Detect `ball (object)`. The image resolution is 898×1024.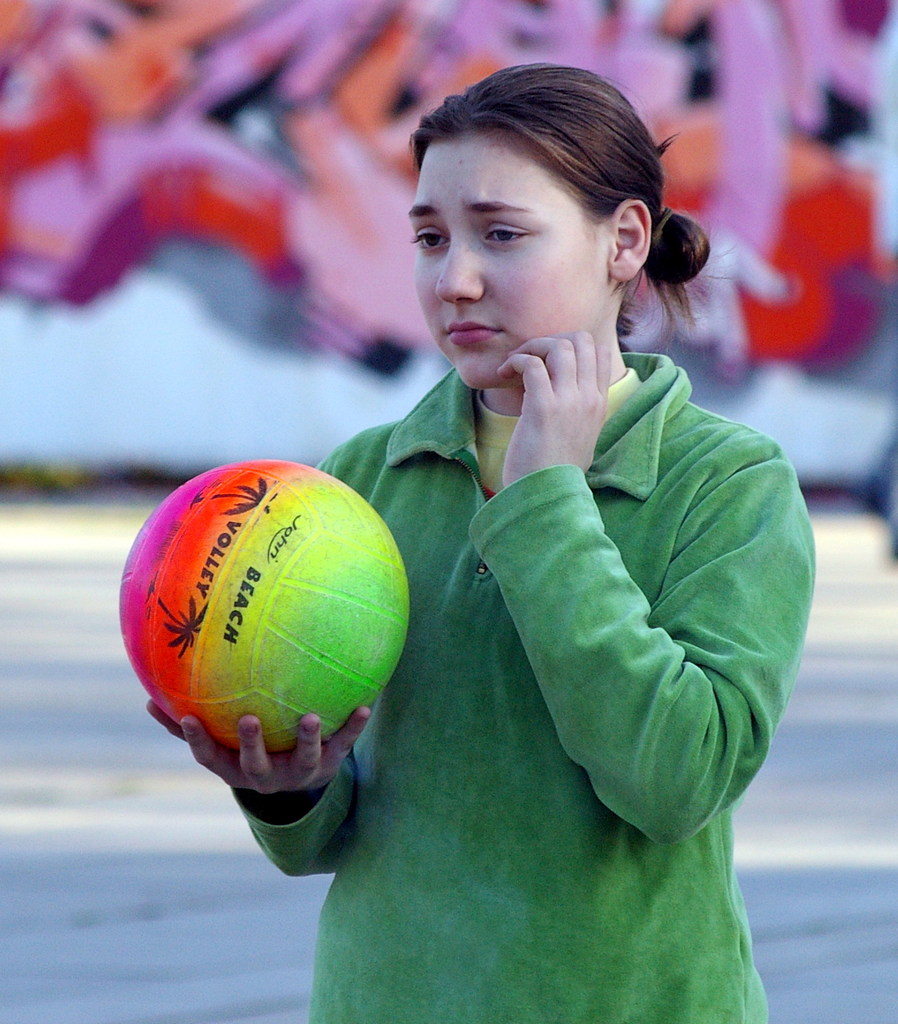
l=111, t=458, r=412, b=760.
